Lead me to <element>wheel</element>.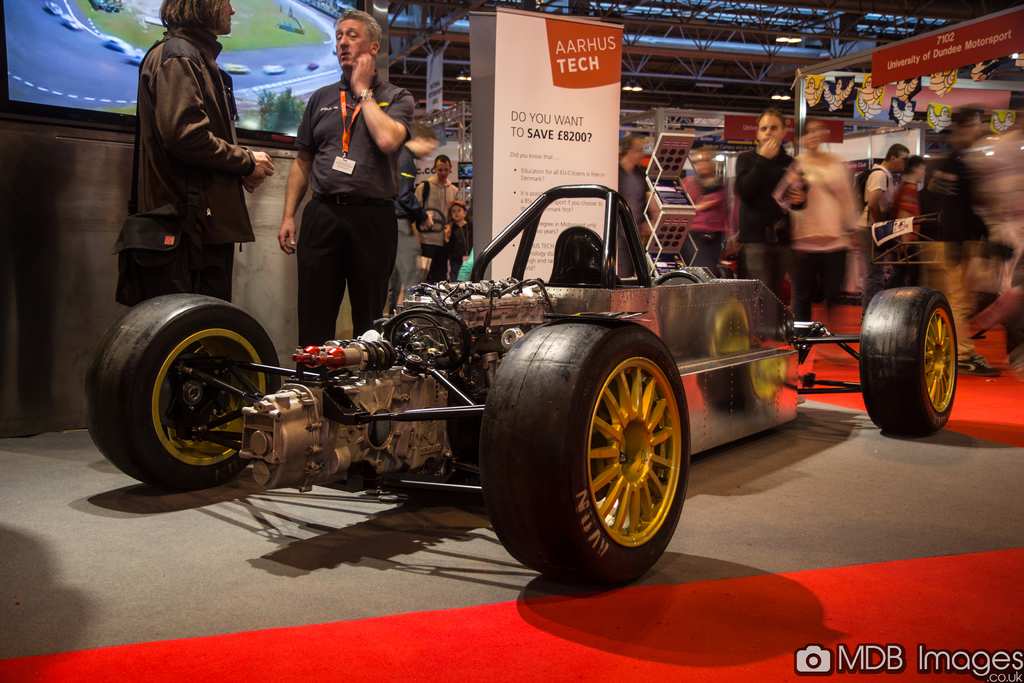
Lead to [left=417, top=206, right=446, bottom=233].
